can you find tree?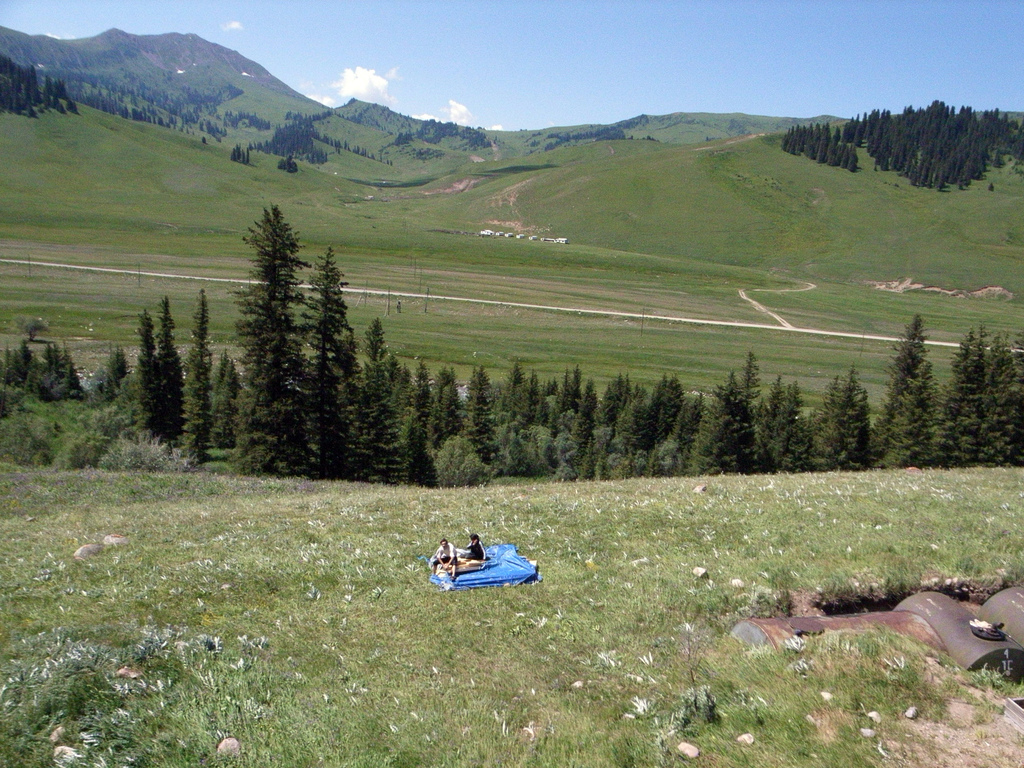
Yes, bounding box: (187, 281, 214, 463).
